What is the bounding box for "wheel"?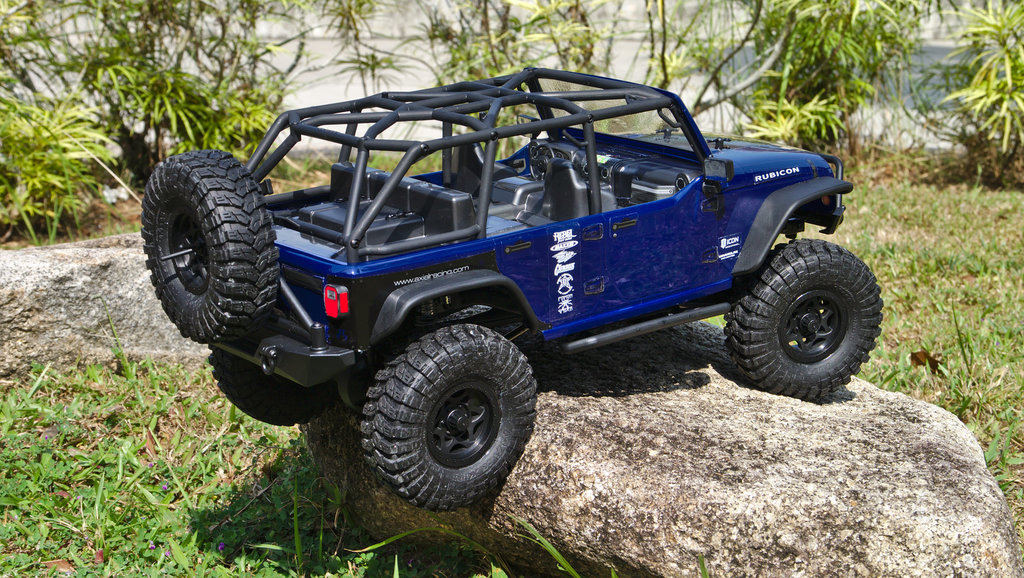
<box>728,232,883,394</box>.
